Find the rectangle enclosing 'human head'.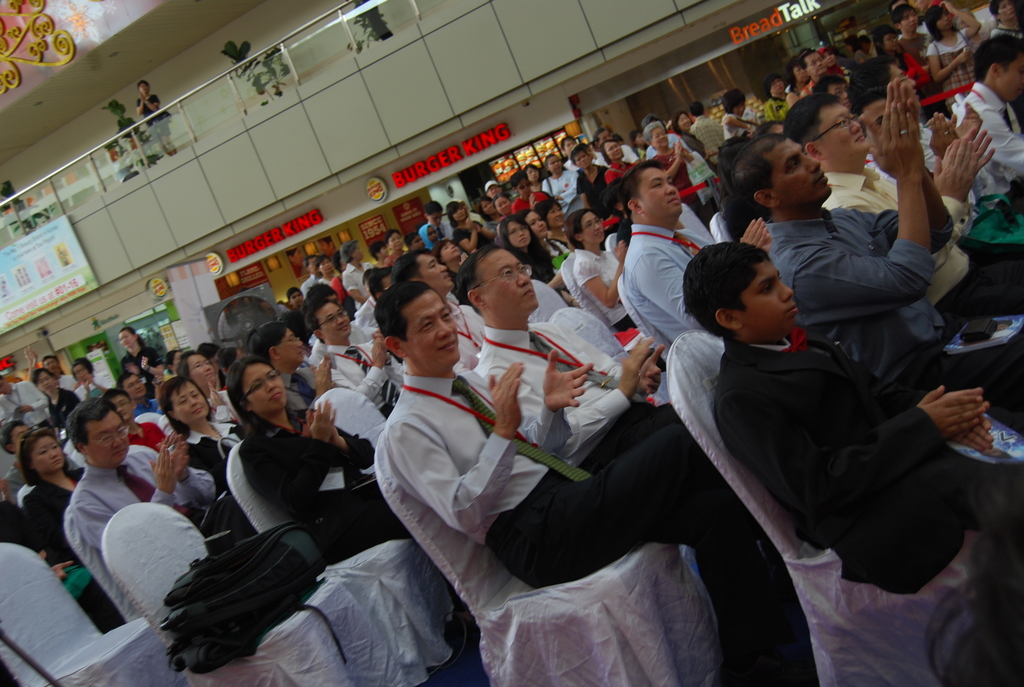
region(341, 239, 366, 265).
